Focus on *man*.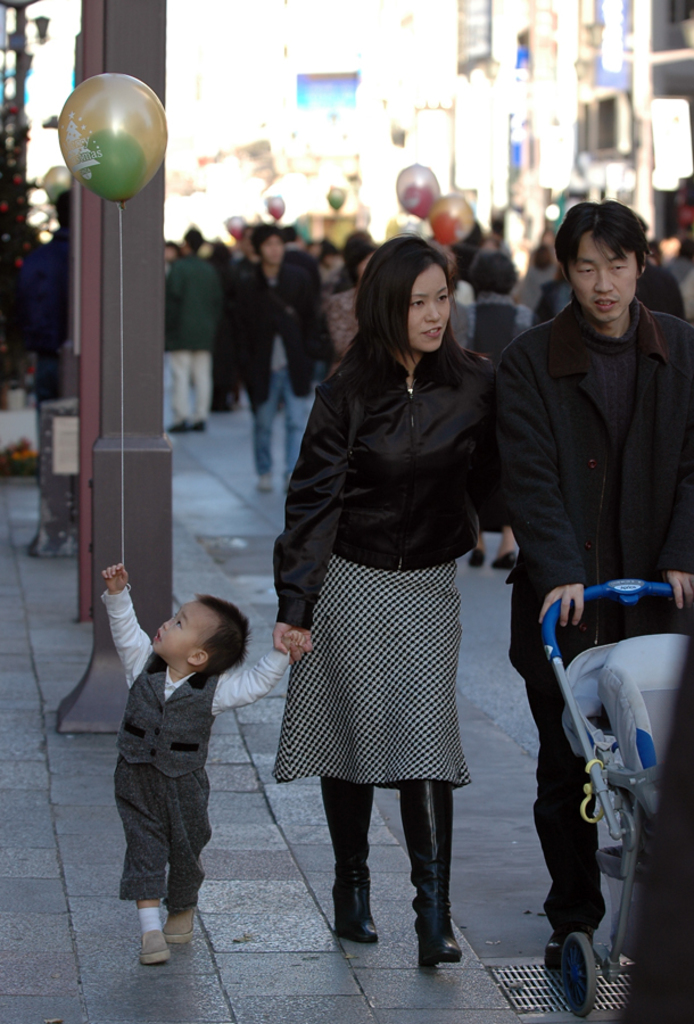
Focused at <bbox>218, 224, 320, 497</bbox>.
